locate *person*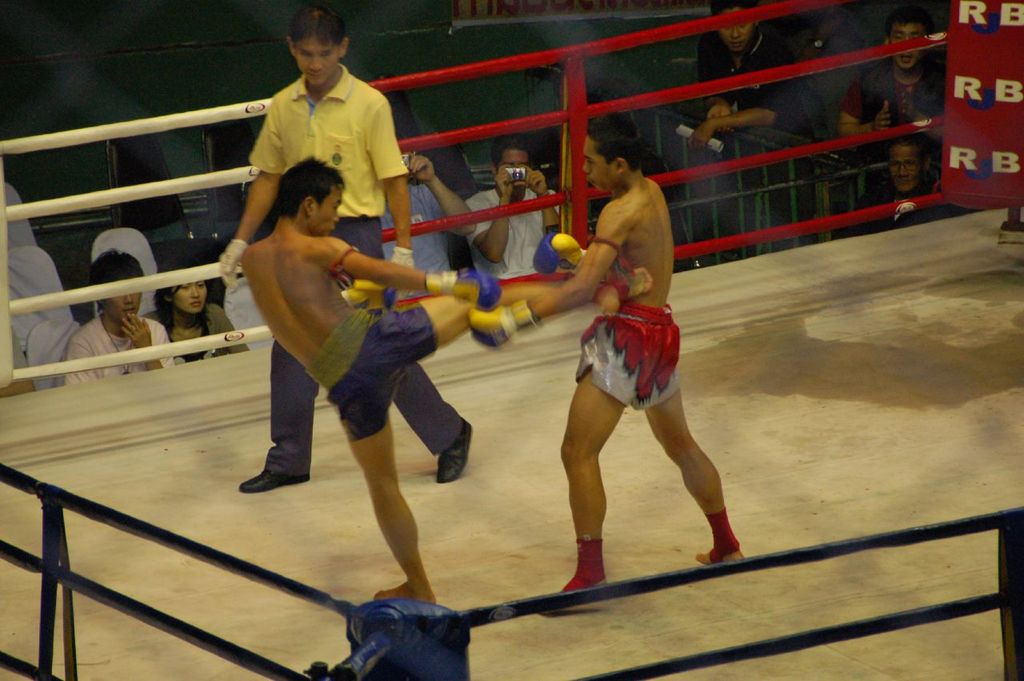
locate(544, 100, 715, 605)
